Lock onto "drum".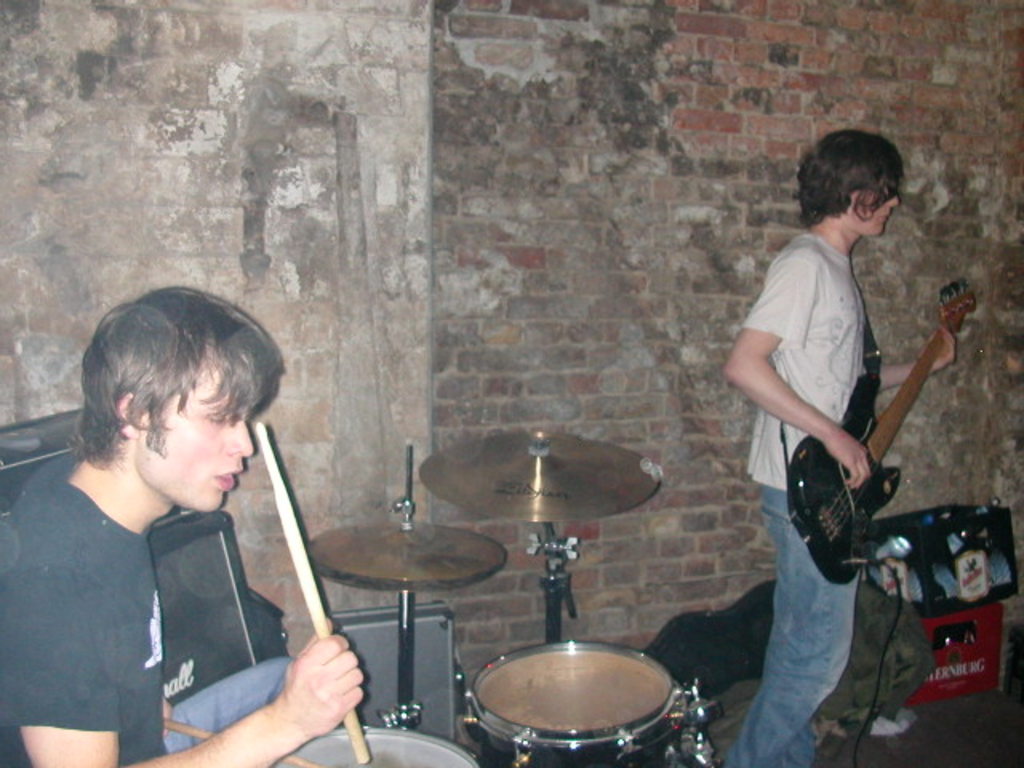
Locked: [left=461, top=640, right=720, bottom=766].
